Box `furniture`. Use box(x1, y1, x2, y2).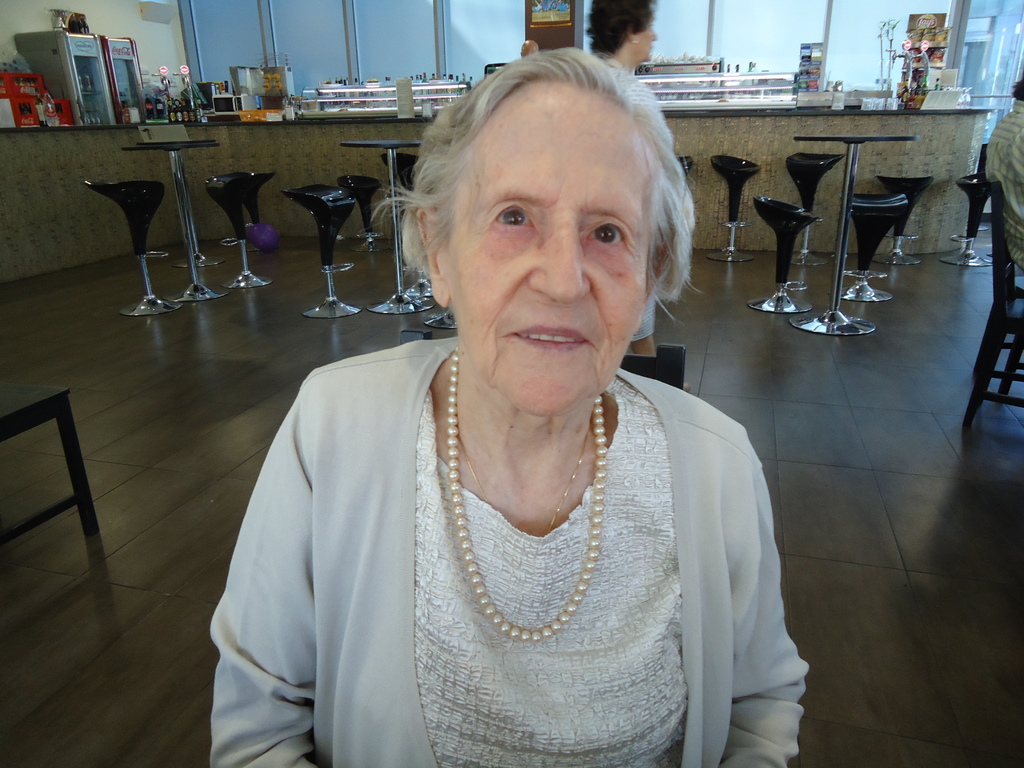
box(963, 175, 1023, 426).
